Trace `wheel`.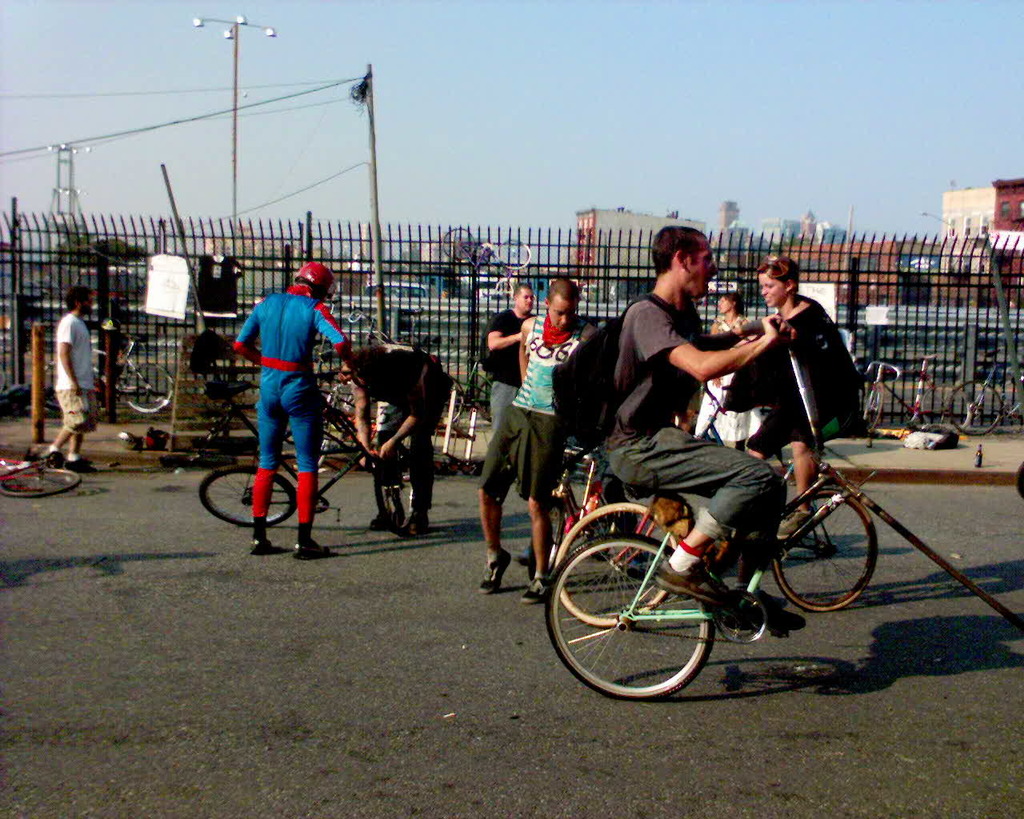
Traced to (442,228,474,259).
